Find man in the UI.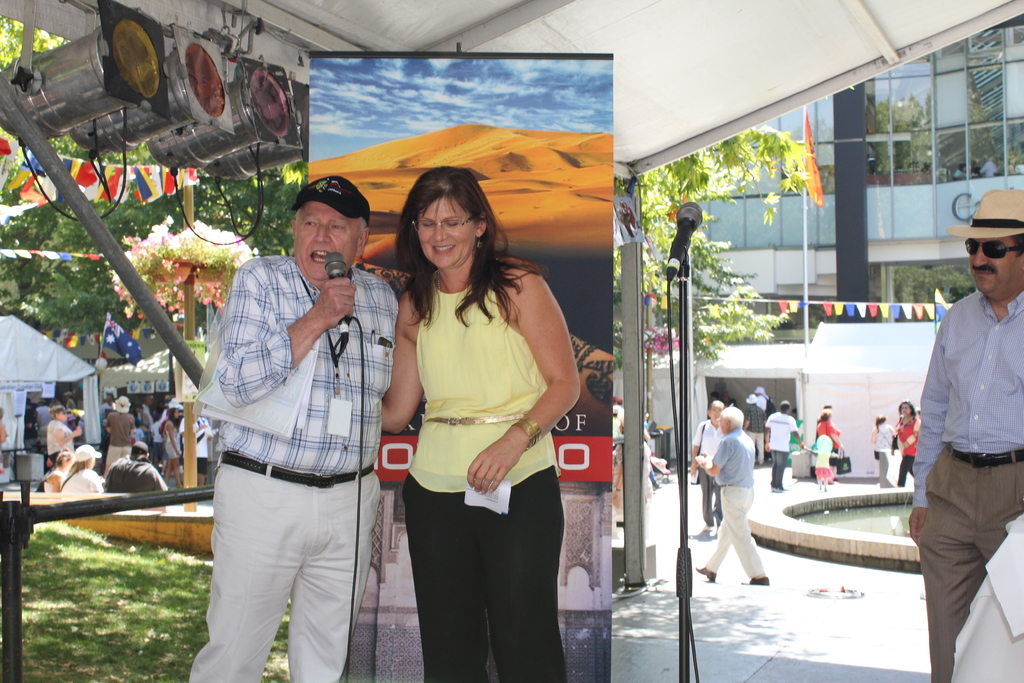
UI element at rect(916, 236, 1023, 672).
